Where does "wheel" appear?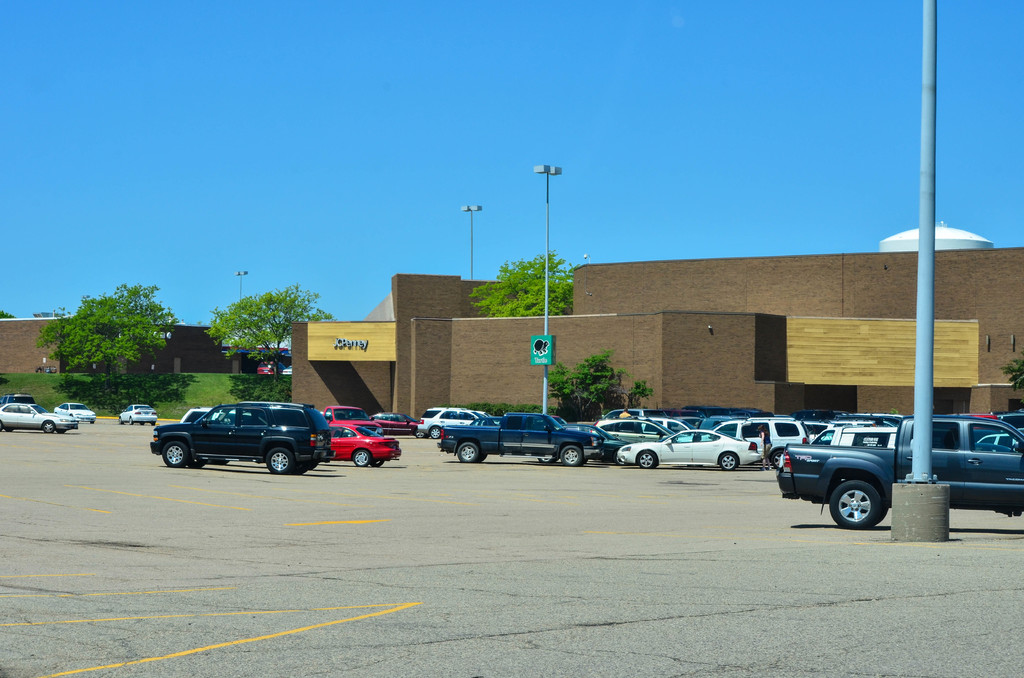
Appears at {"left": 369, "top": 459, "right": 383, "bottom": 465}.
